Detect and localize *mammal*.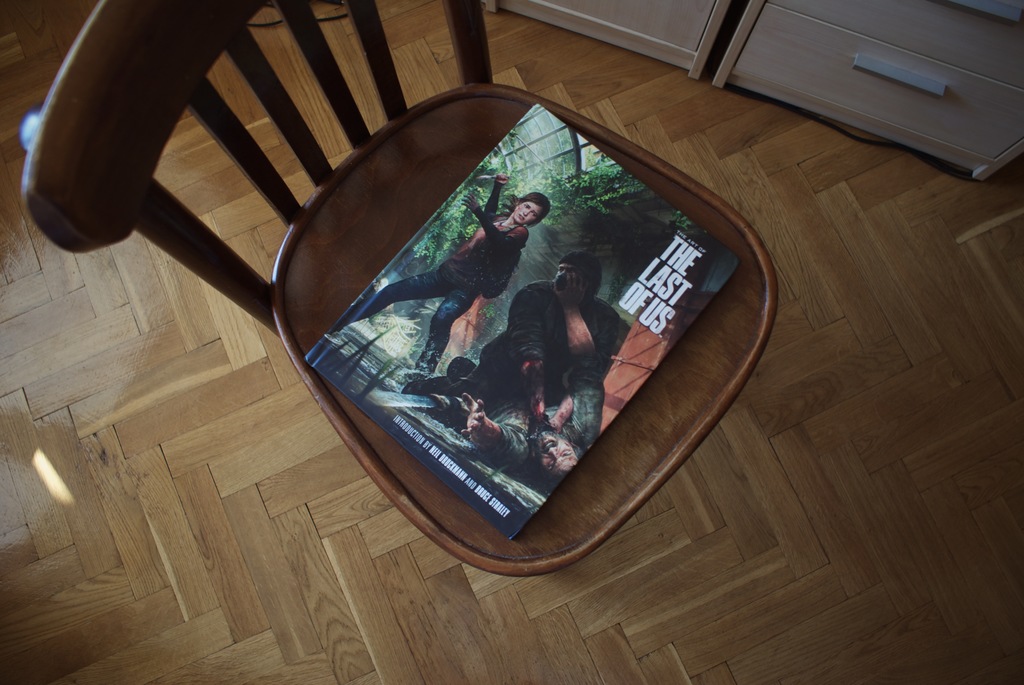
Localized at 440 251 624 385.
